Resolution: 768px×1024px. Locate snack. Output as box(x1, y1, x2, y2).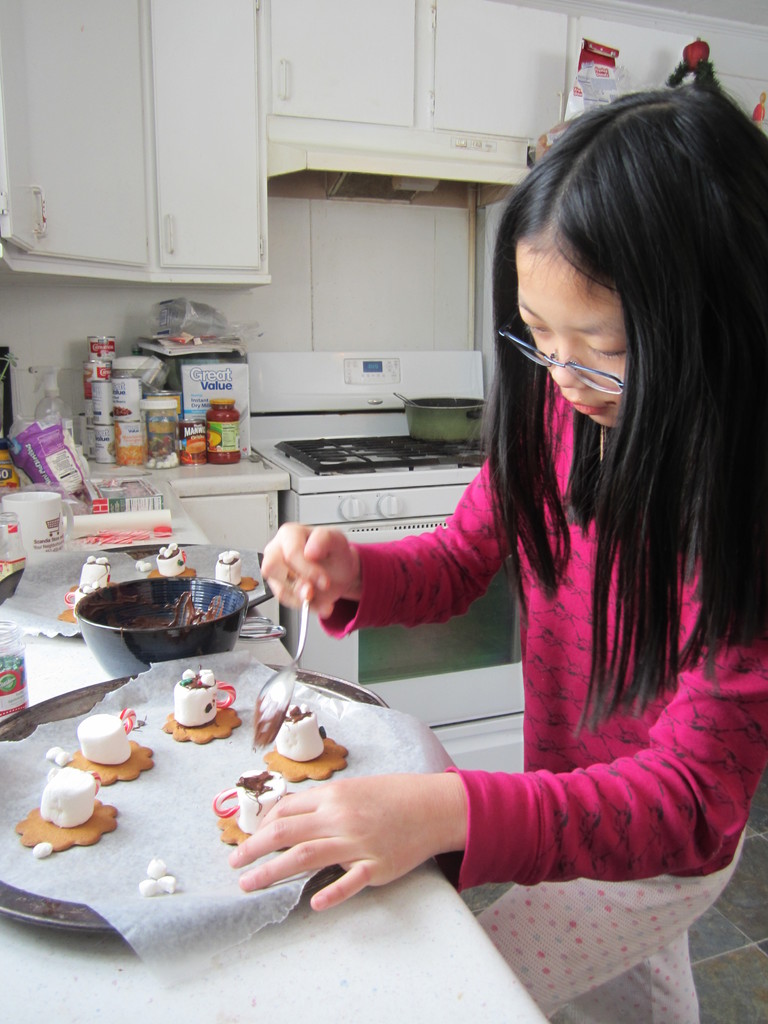
box(219, 557, 259, 595).
